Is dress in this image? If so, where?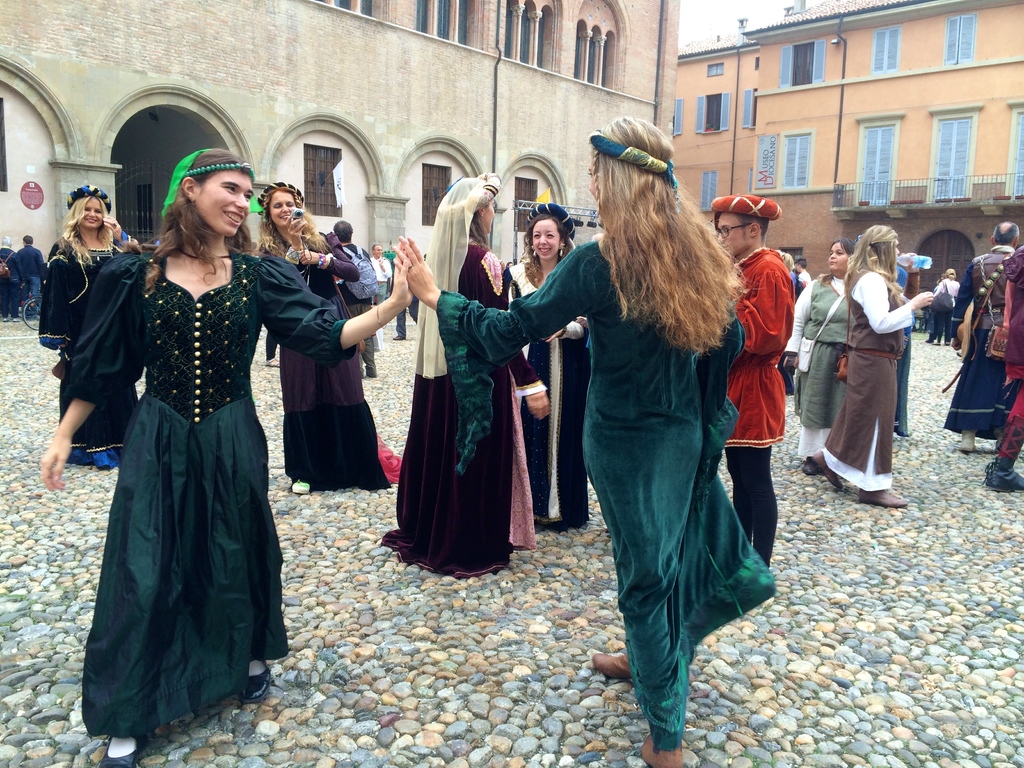
Yes, at [59,247,346,734].
